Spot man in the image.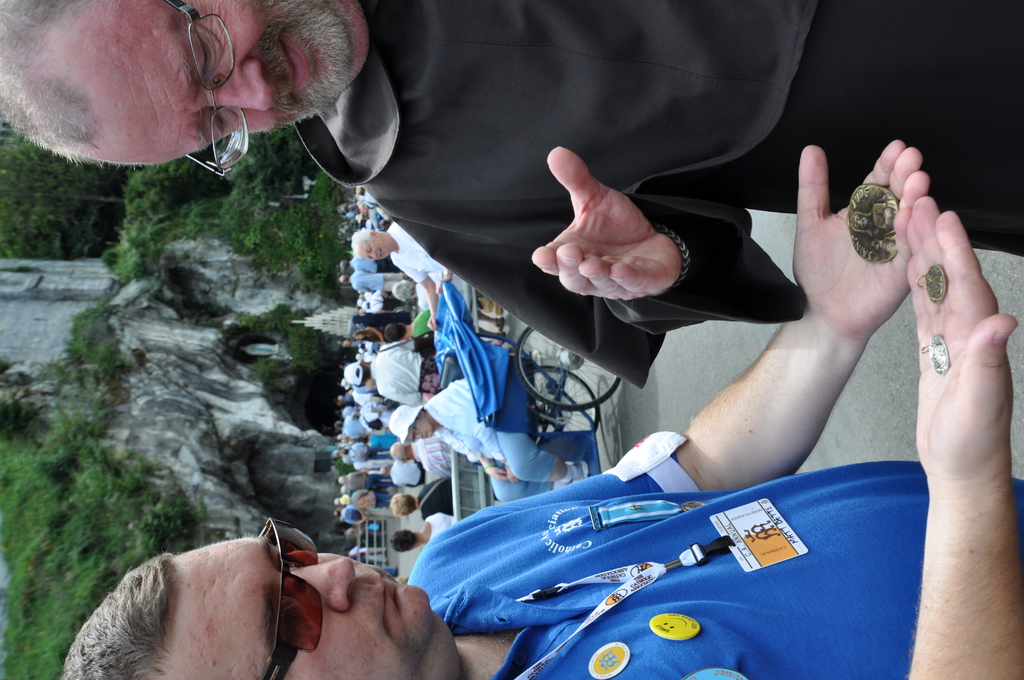
man found at <box>0,0,1023,386</box>.
